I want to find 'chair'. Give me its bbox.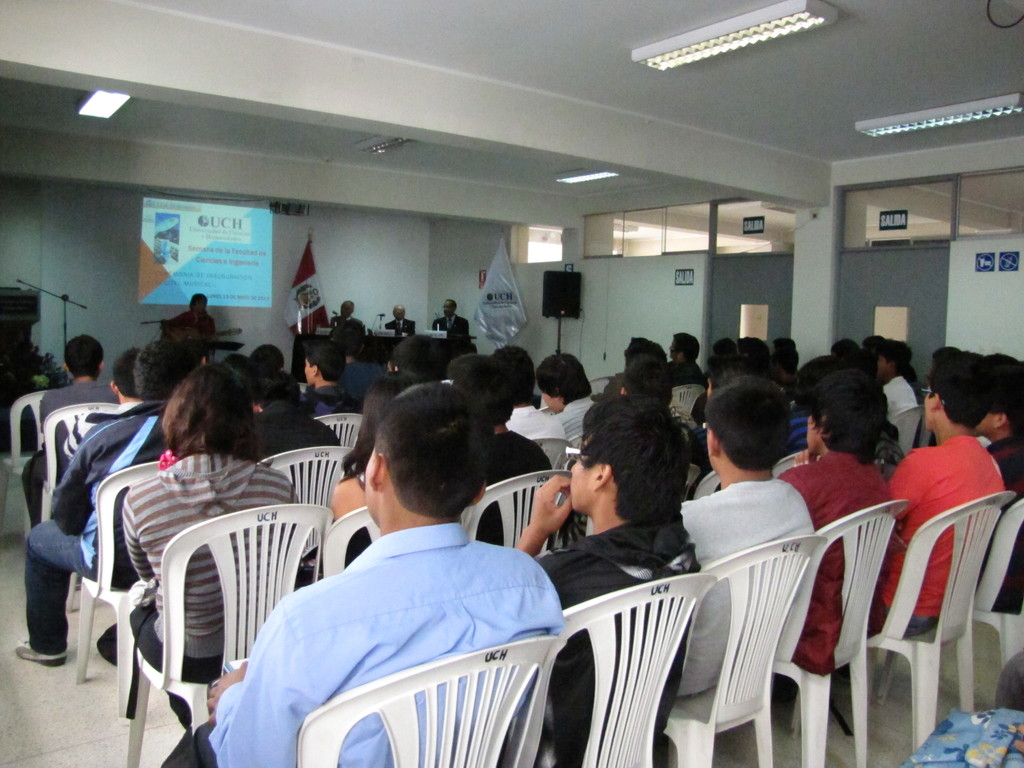
crop(100, 501, 324, 738).
